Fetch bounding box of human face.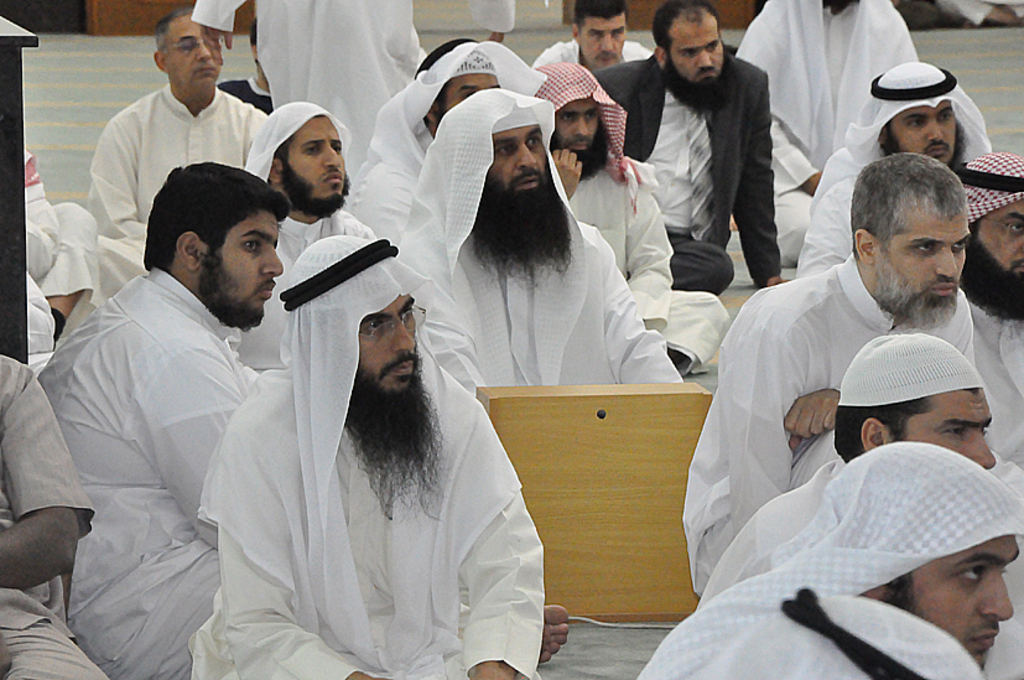
Bbox: locate(965, 198, 1023, 310).
